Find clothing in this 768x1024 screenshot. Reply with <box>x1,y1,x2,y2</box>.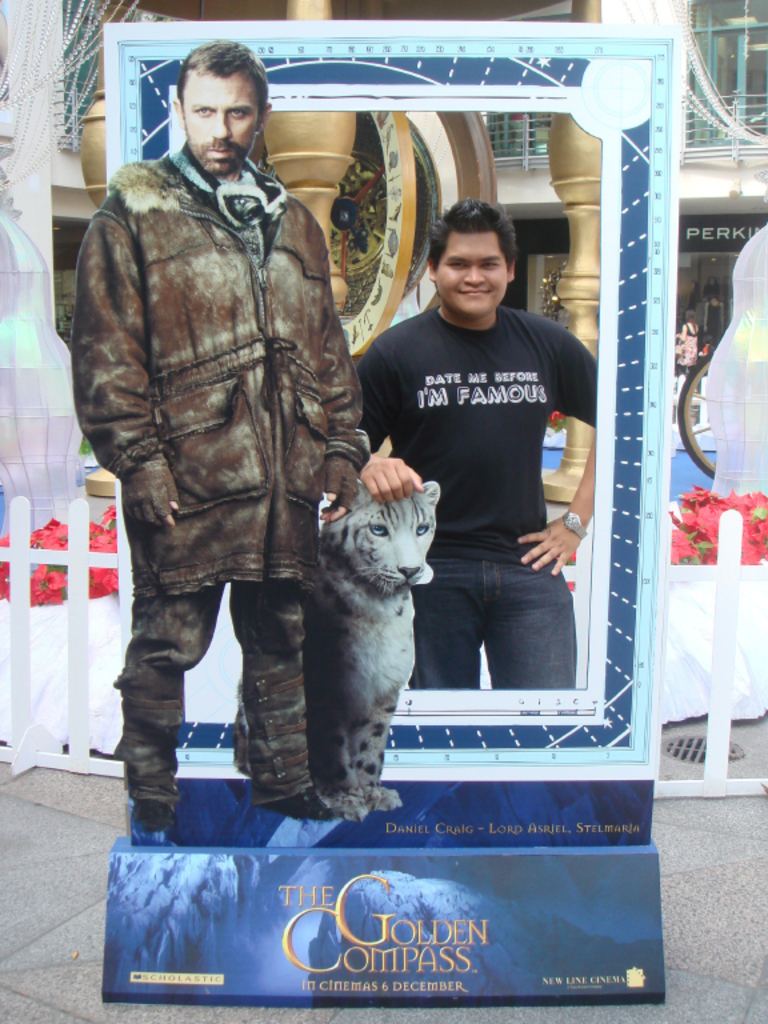
<box>71,136,372,815</box>.
